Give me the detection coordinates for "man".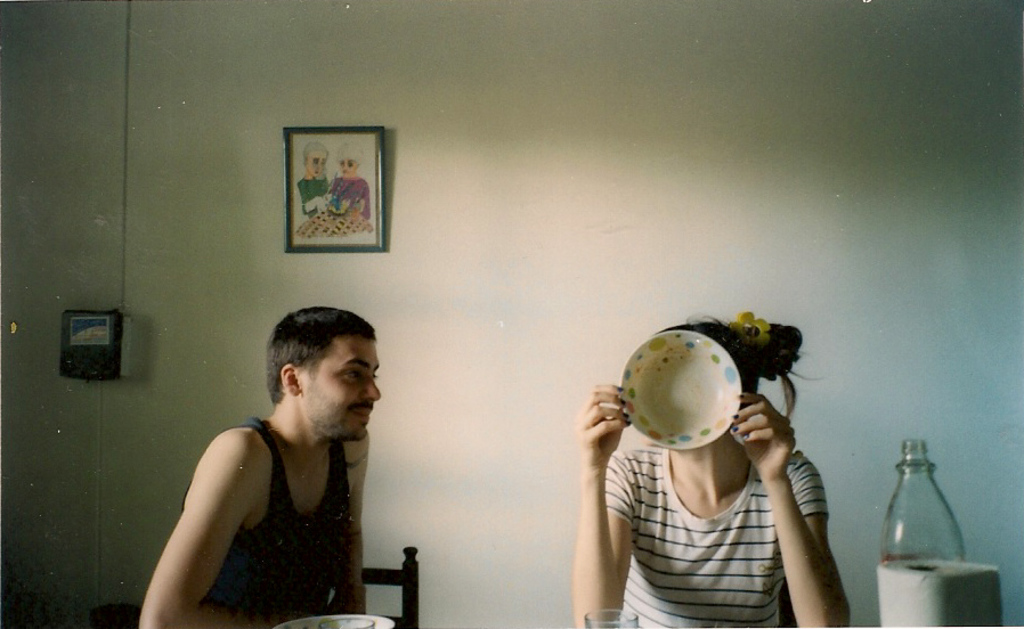
131, 304, 401, 628.
